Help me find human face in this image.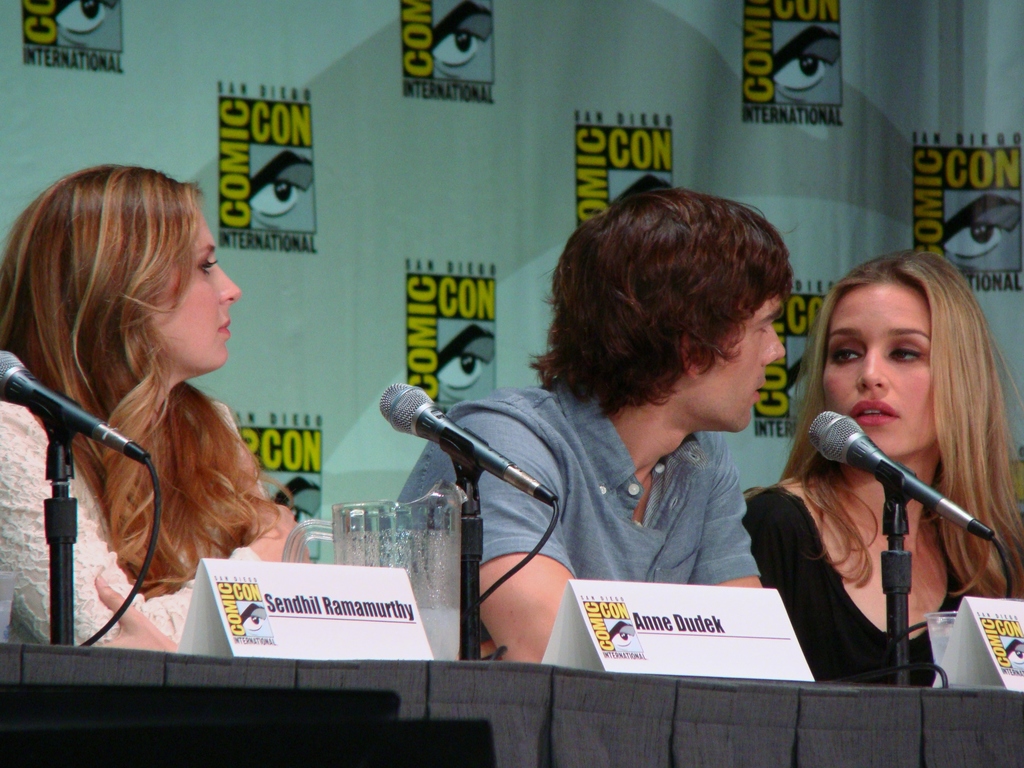
Found it: 705, 295, 784, 431.
